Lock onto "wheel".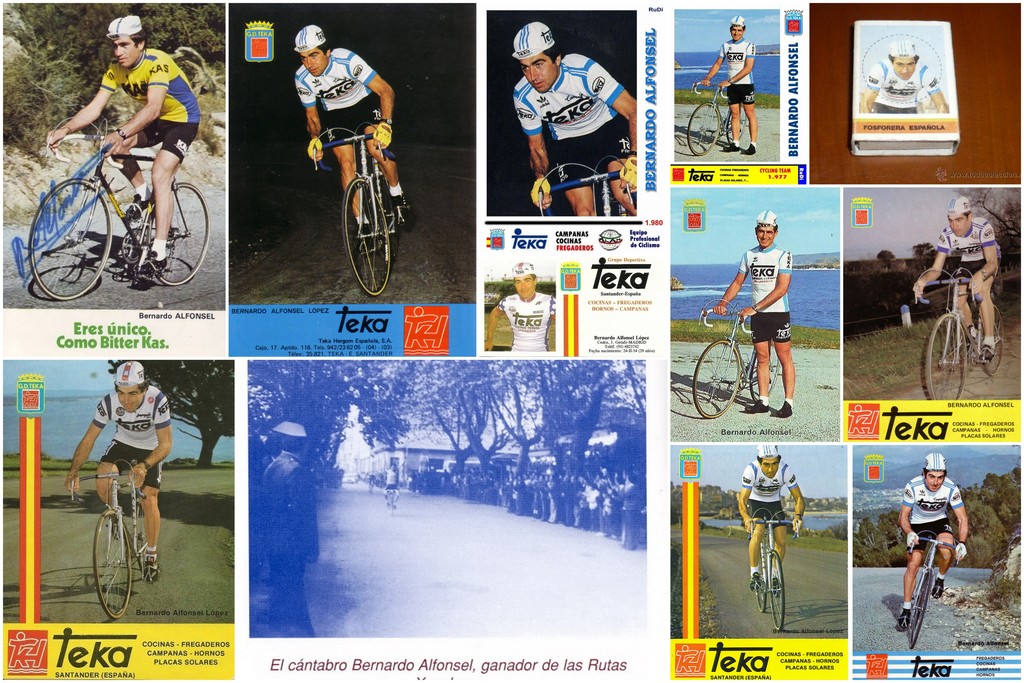
Locked: bbox(29, 179, 111, 300).
